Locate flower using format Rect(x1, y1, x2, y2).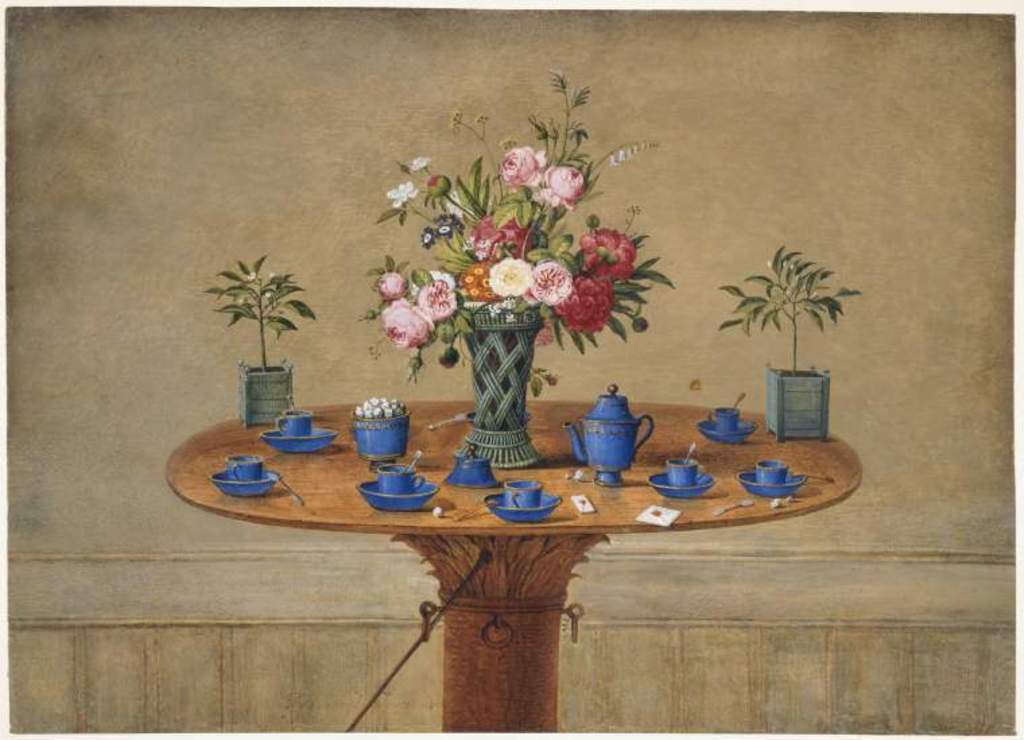
Rect(554, 270, 614, 332).
